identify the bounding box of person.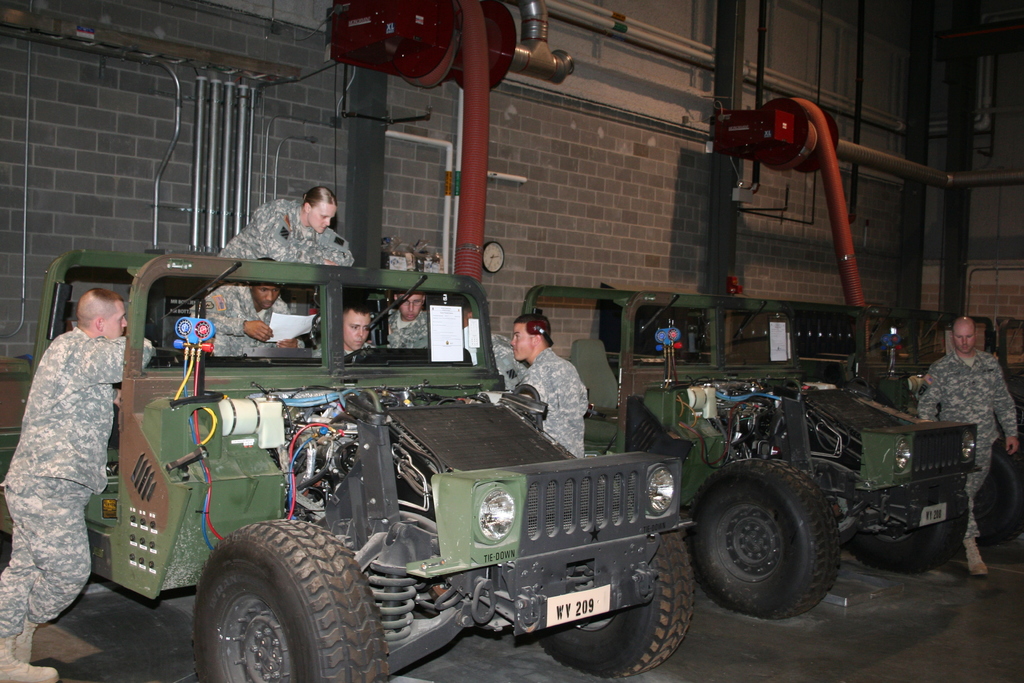
crop(915, 313, 1023, 577).
